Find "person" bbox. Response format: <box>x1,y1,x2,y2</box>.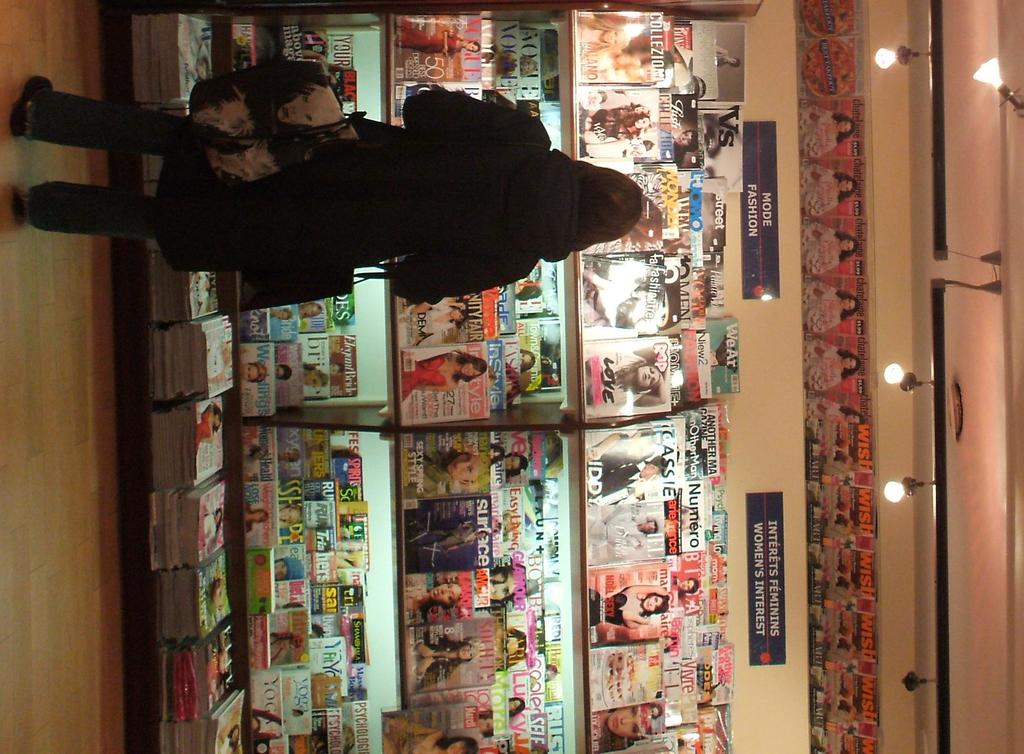
<box>796,104,856,161</box>.
